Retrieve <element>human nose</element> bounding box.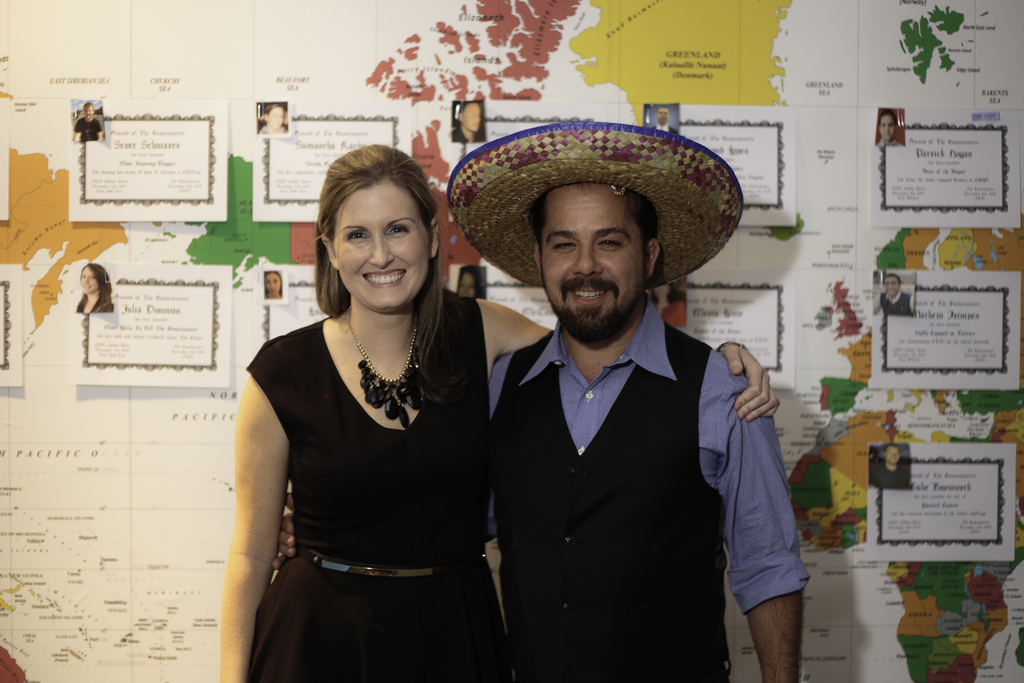
Bounding box: 568:245:602:275.
